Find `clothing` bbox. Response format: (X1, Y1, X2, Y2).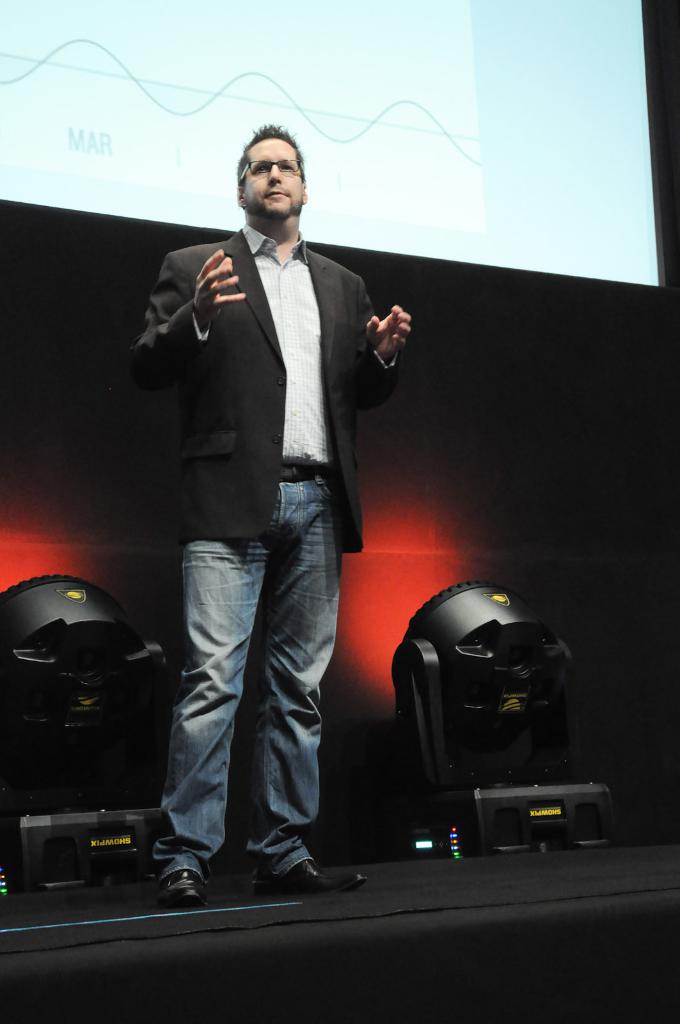
(124, 167, 397, 862).
